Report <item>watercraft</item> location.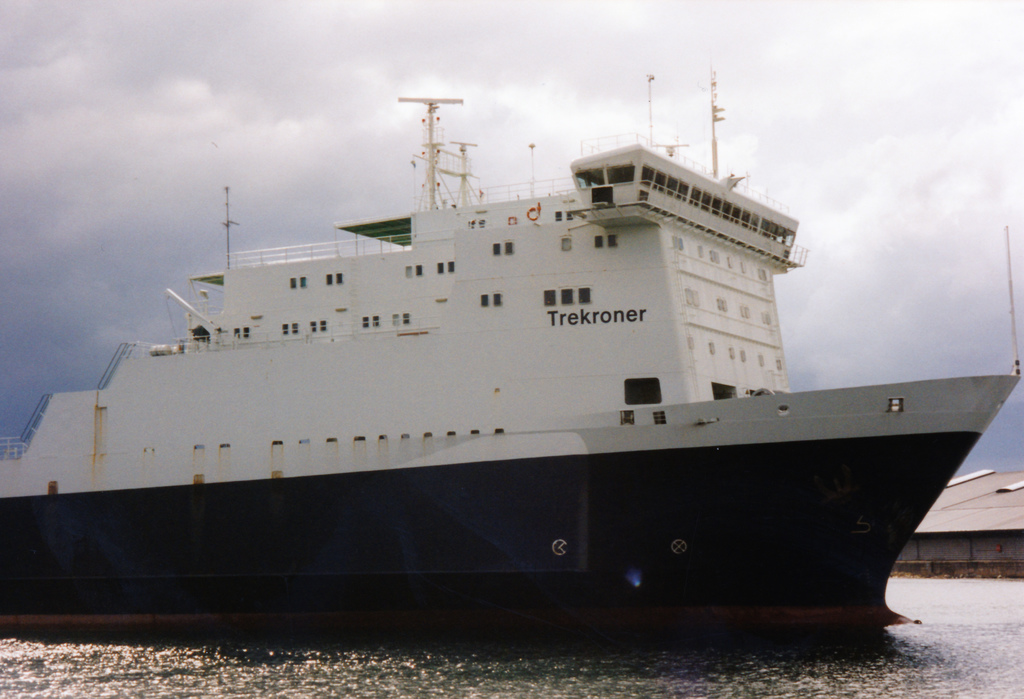
Report: left=33, top=66, right=966, bottom=629.
